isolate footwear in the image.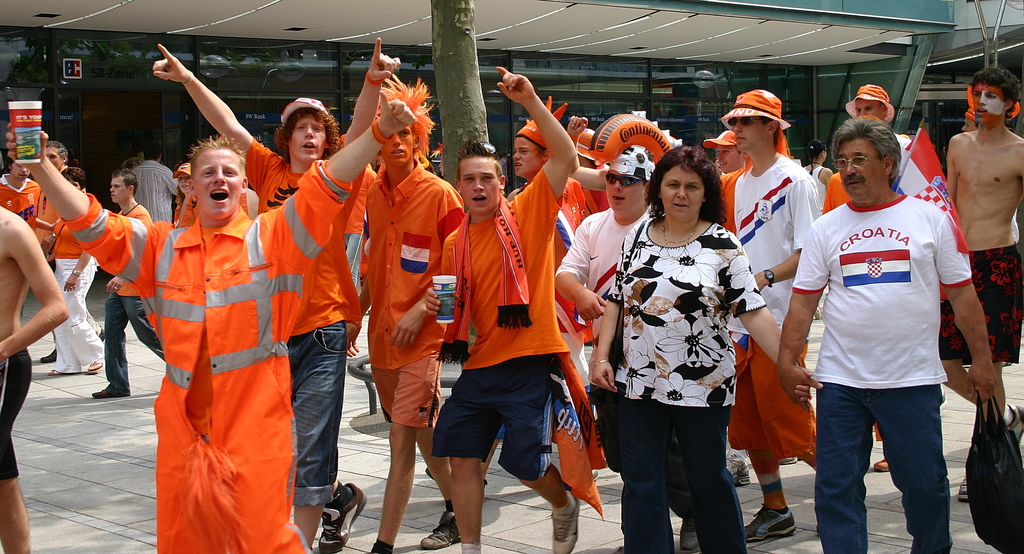
Isolated region: 780 455 802 467.
